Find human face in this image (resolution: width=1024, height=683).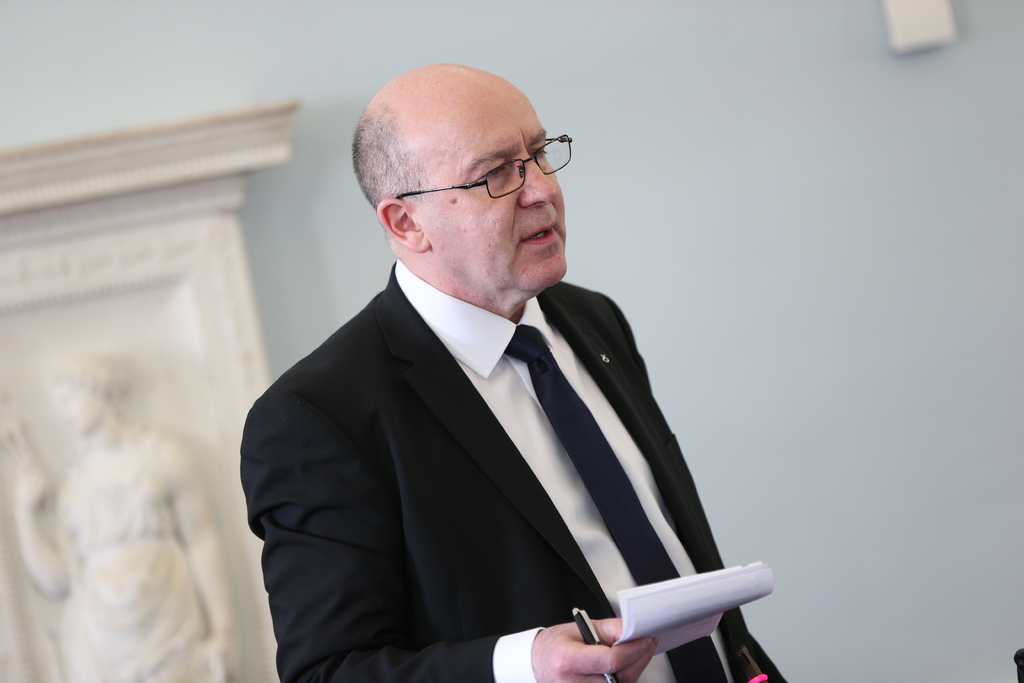
[420,85,575,292].
